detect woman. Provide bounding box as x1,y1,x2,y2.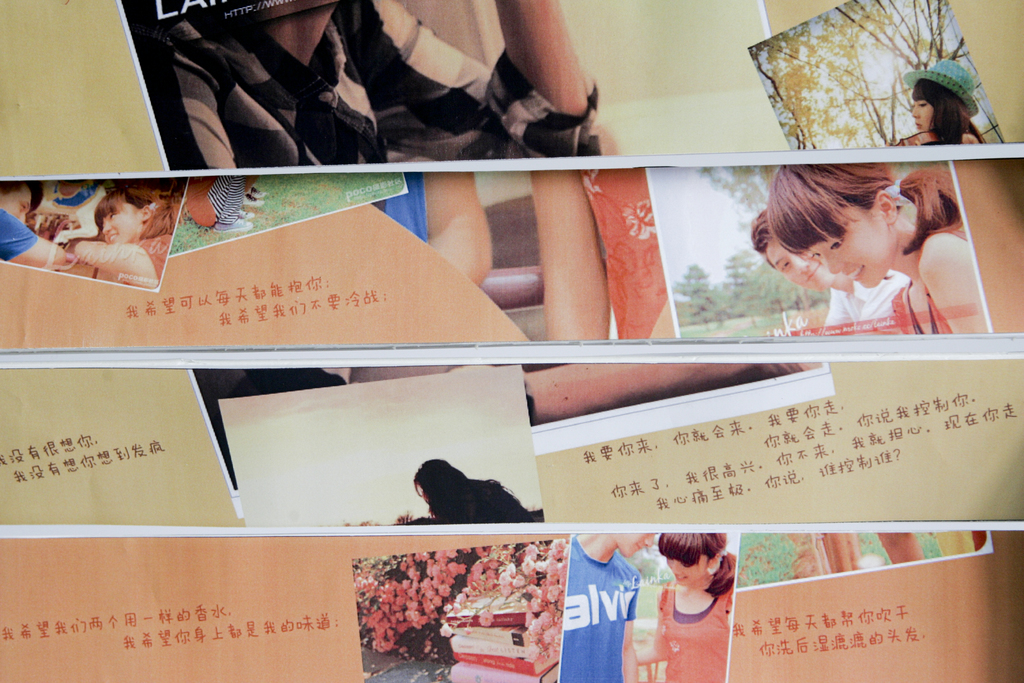
772,160,988,334.
